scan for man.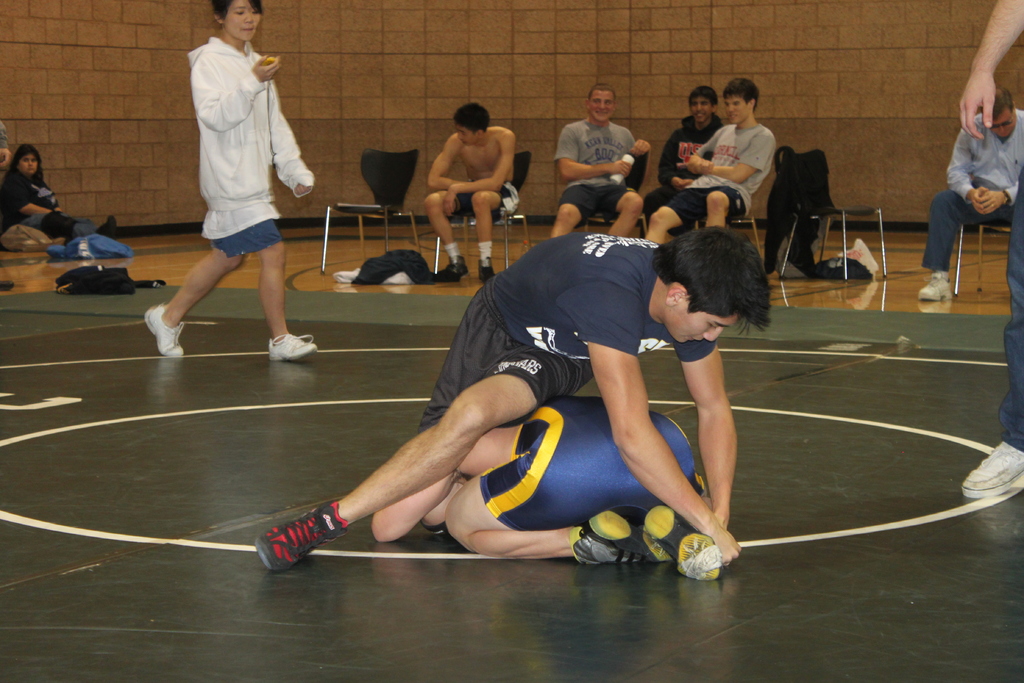
Scan result: locate(370, 387, 724, 577).
